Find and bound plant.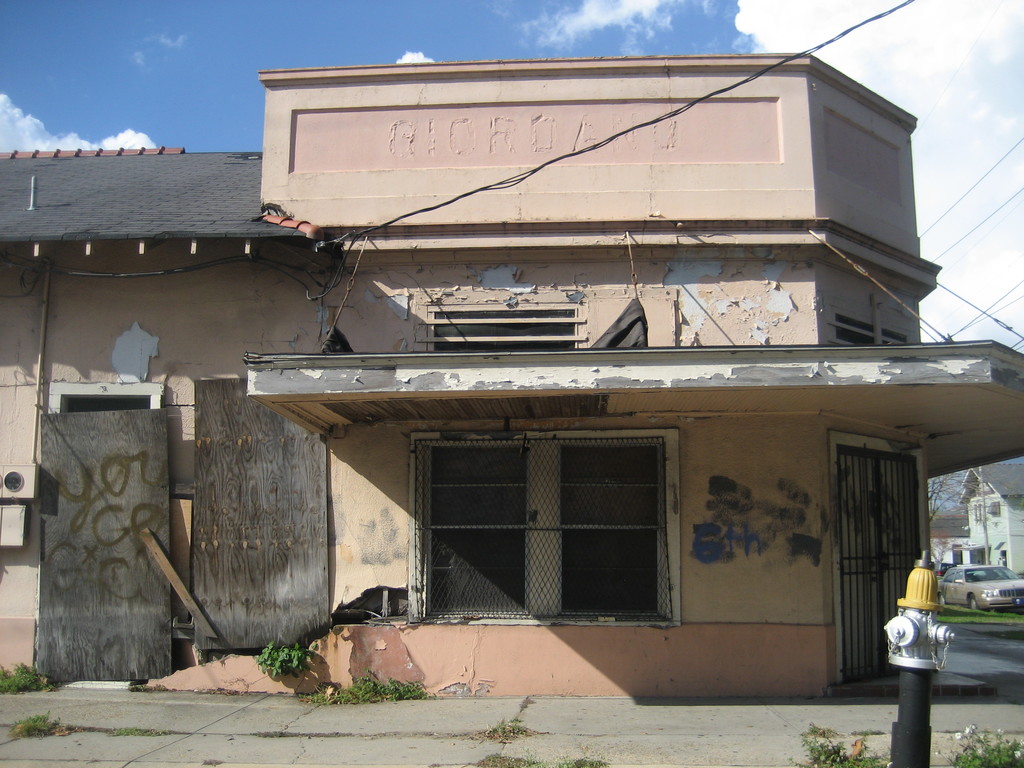
Bound: Rect(7, 703, 61, 737).
